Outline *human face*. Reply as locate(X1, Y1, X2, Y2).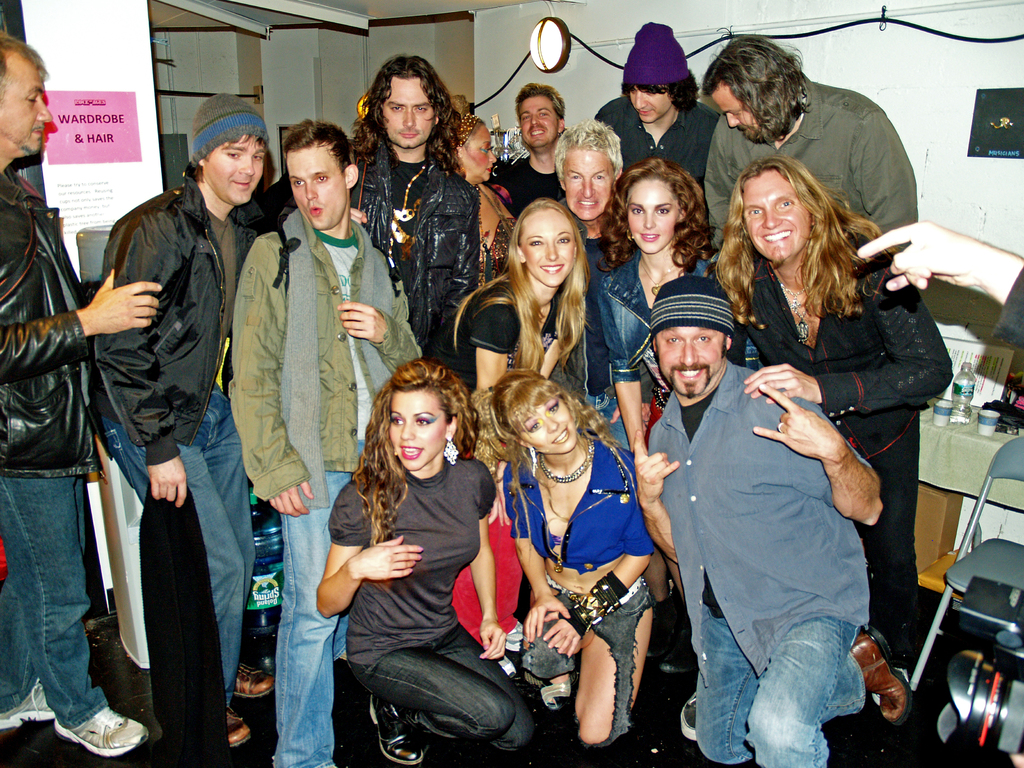
locate(204, 135, 266, 206).
